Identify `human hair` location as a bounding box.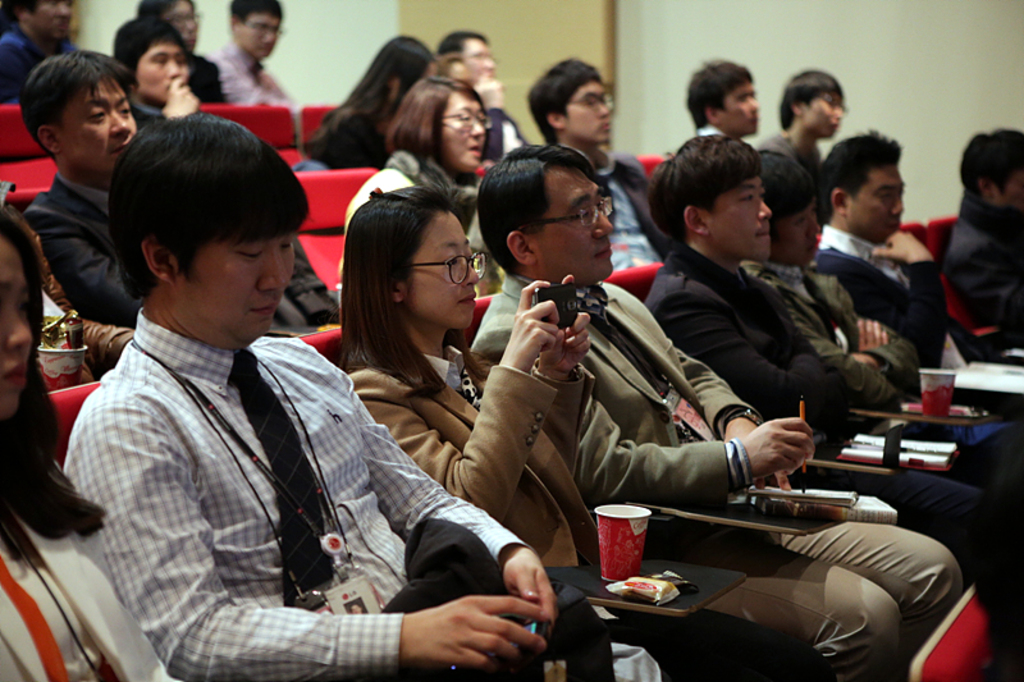
(324, 24, 433, 160).
